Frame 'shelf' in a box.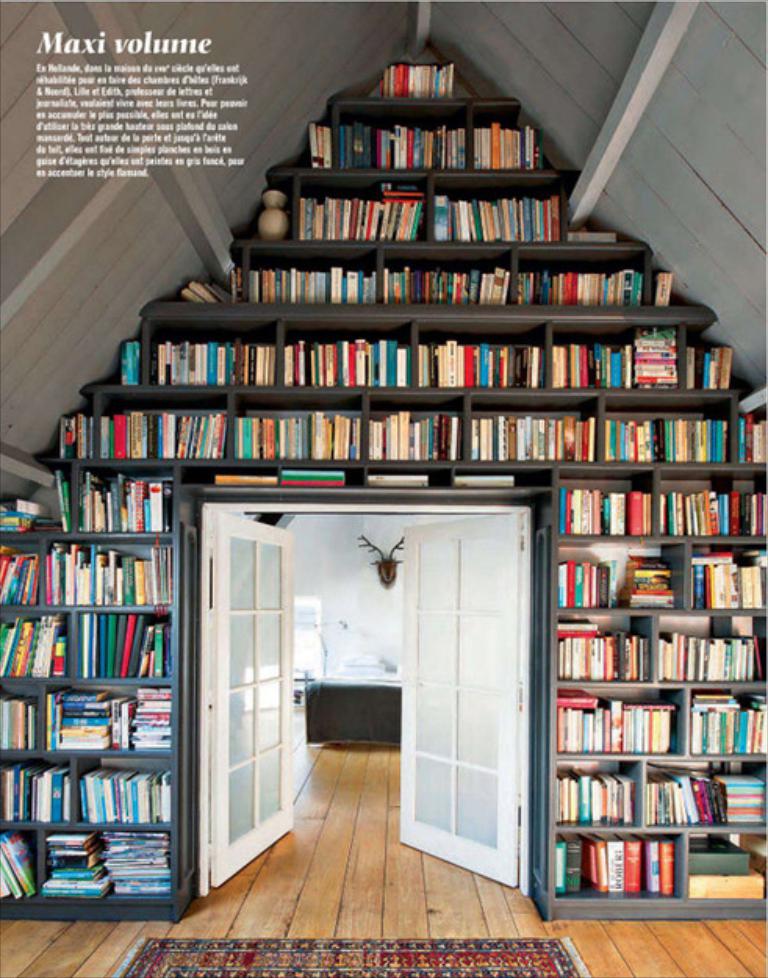
l=558, t=319, r=698, b=404.
